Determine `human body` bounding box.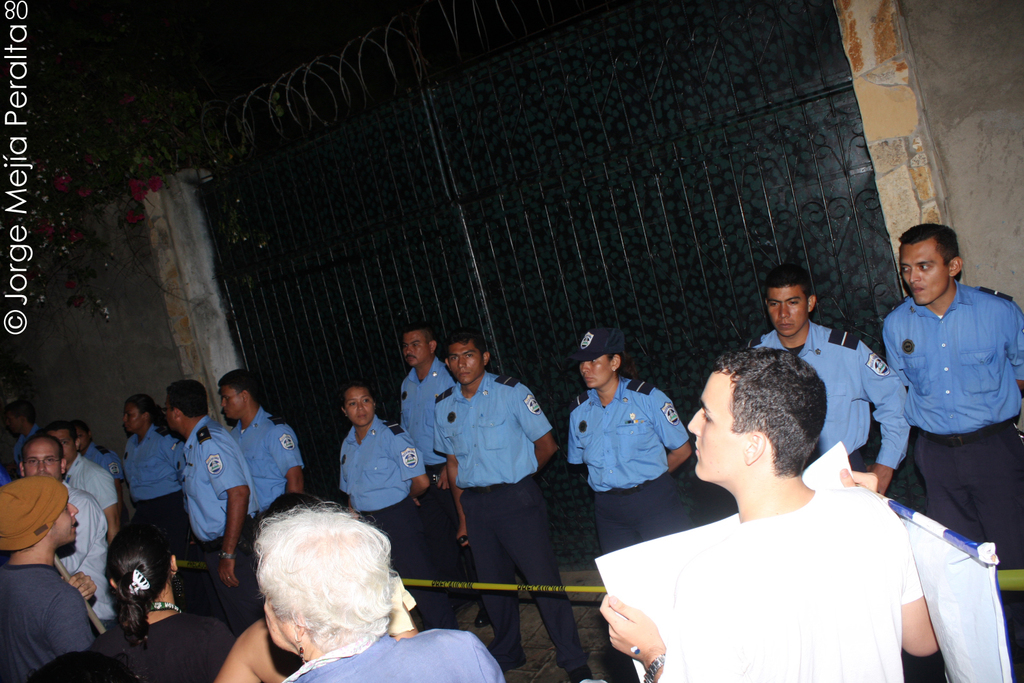
Determined: Rect(564, 316, 697, 550).
